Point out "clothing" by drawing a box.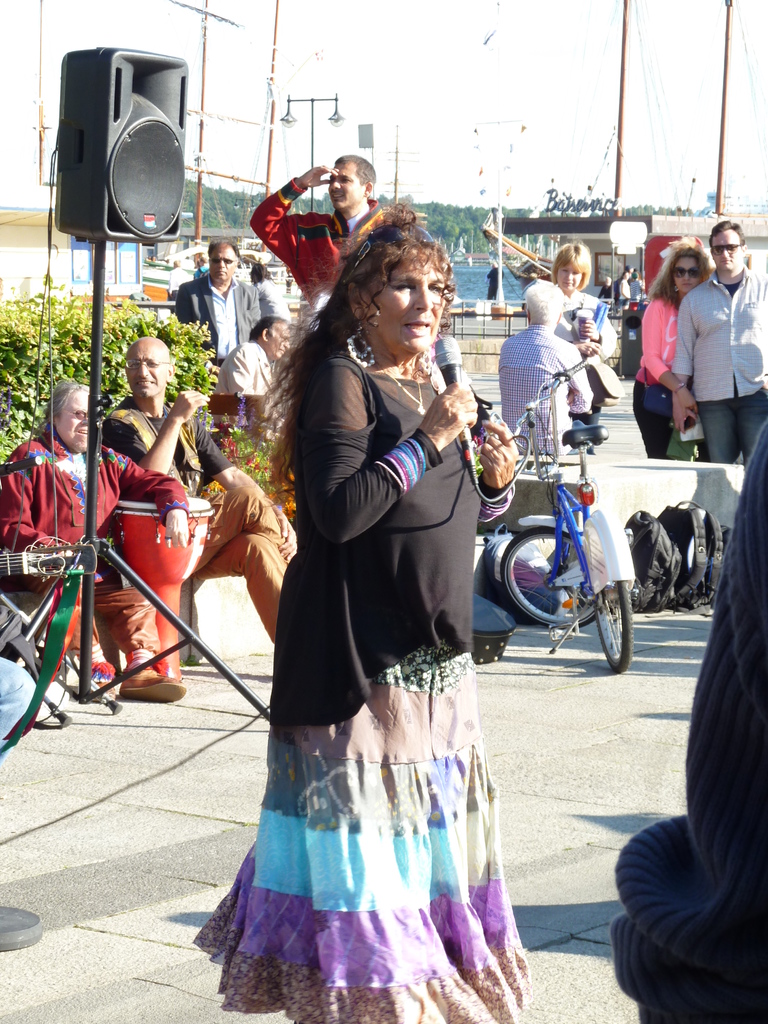
(left=191, top=355, right=534, bottom=1023).
